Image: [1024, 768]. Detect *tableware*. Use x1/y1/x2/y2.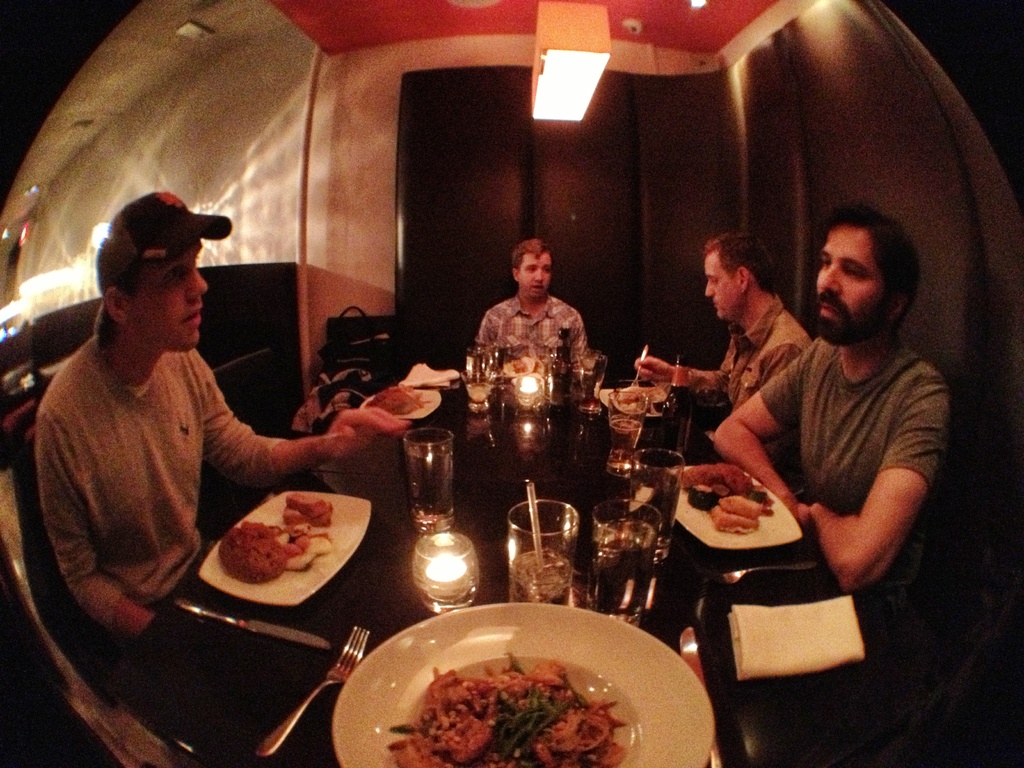
181/597/330/650.
